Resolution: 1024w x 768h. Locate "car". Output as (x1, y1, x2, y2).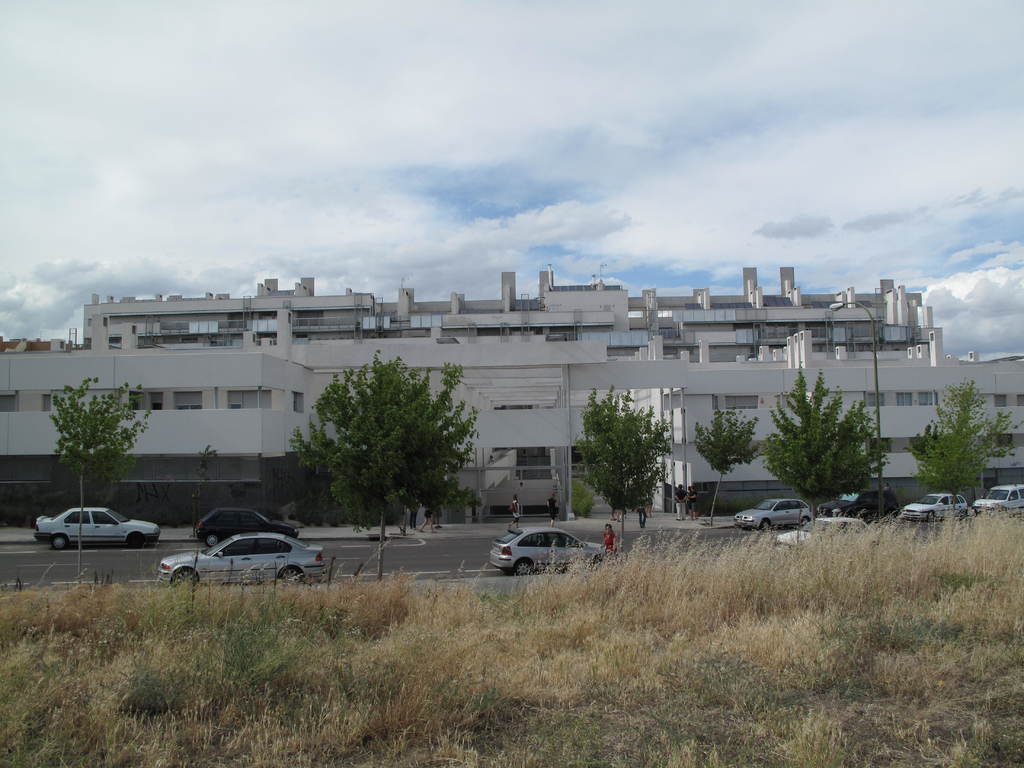
(731, 500, 813, 536).
